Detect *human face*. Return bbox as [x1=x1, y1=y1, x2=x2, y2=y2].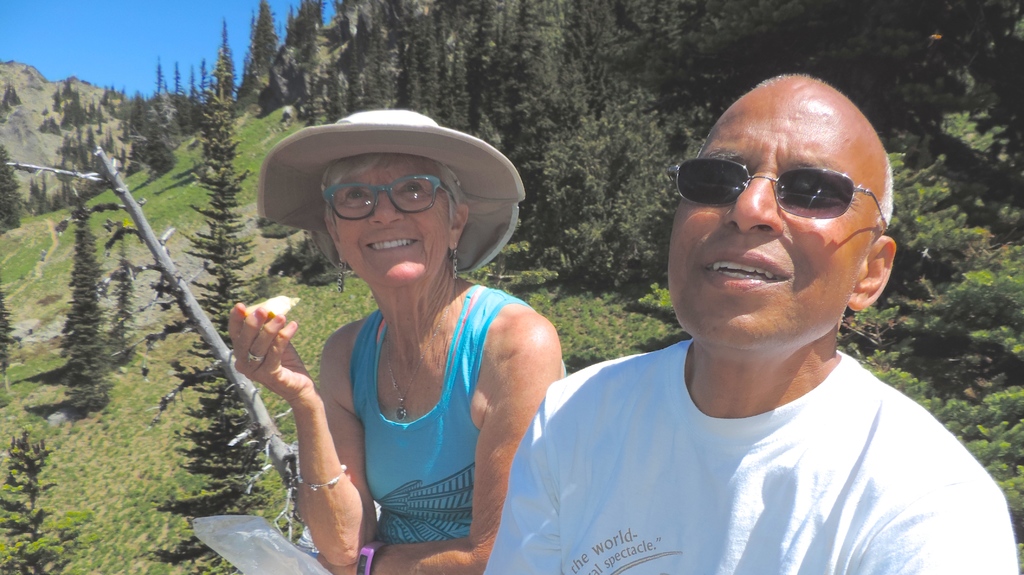
[x1=668, y1=81, x2=881, y2=353].
